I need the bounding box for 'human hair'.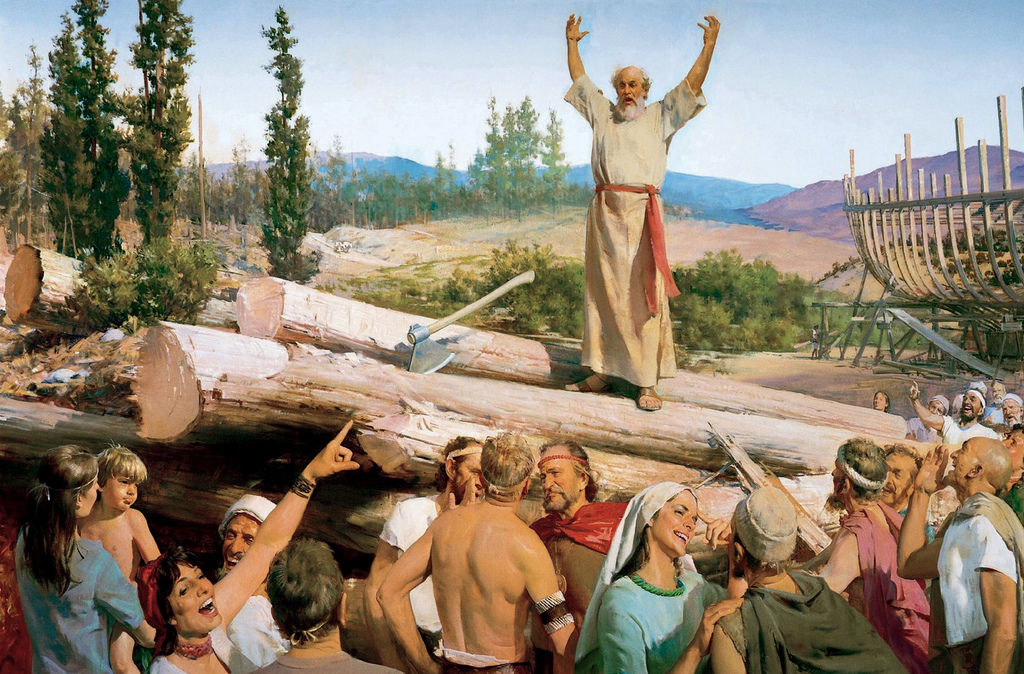
Here it is: (left=217, top=558, right=229, bottom=578).
